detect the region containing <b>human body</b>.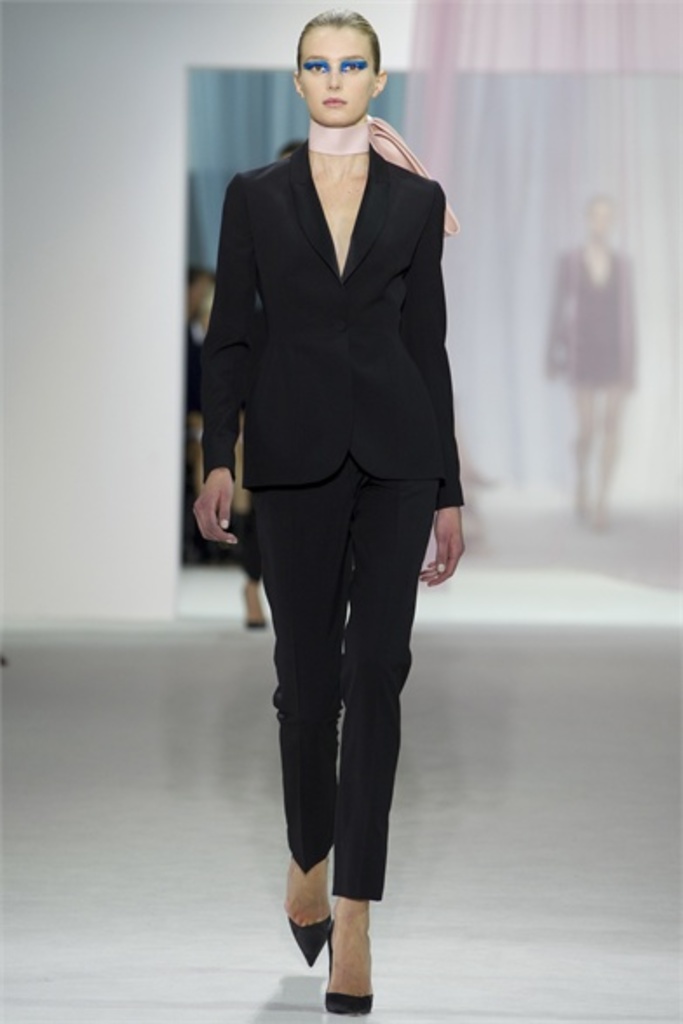
[178, 253, 232, 552].
